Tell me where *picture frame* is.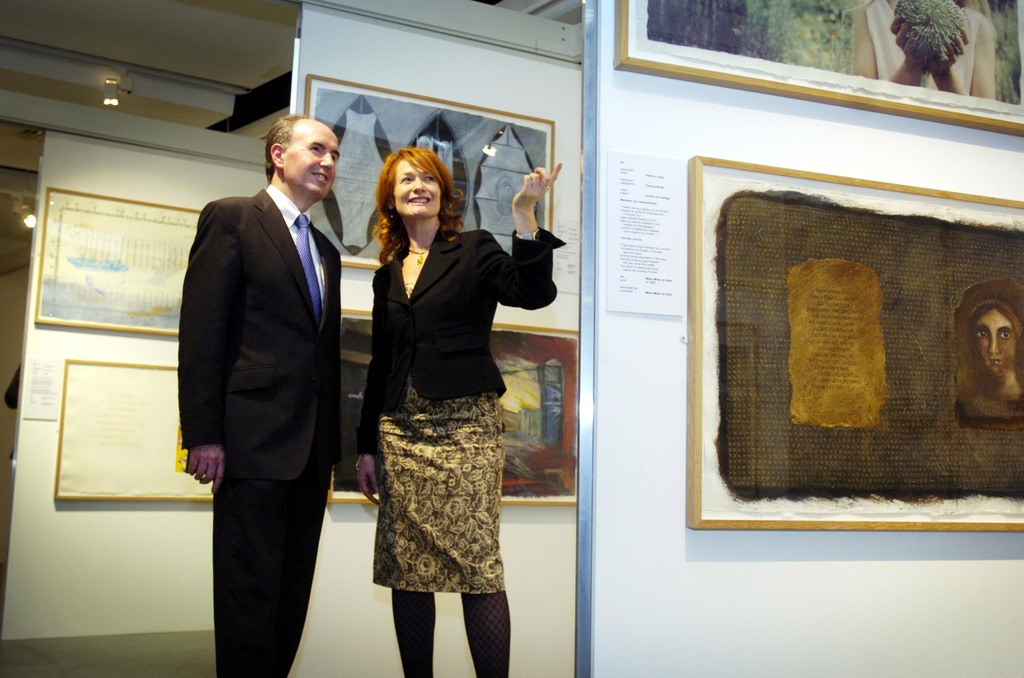
*picture frame* is at l=27, t=193, r=244, b=343.
